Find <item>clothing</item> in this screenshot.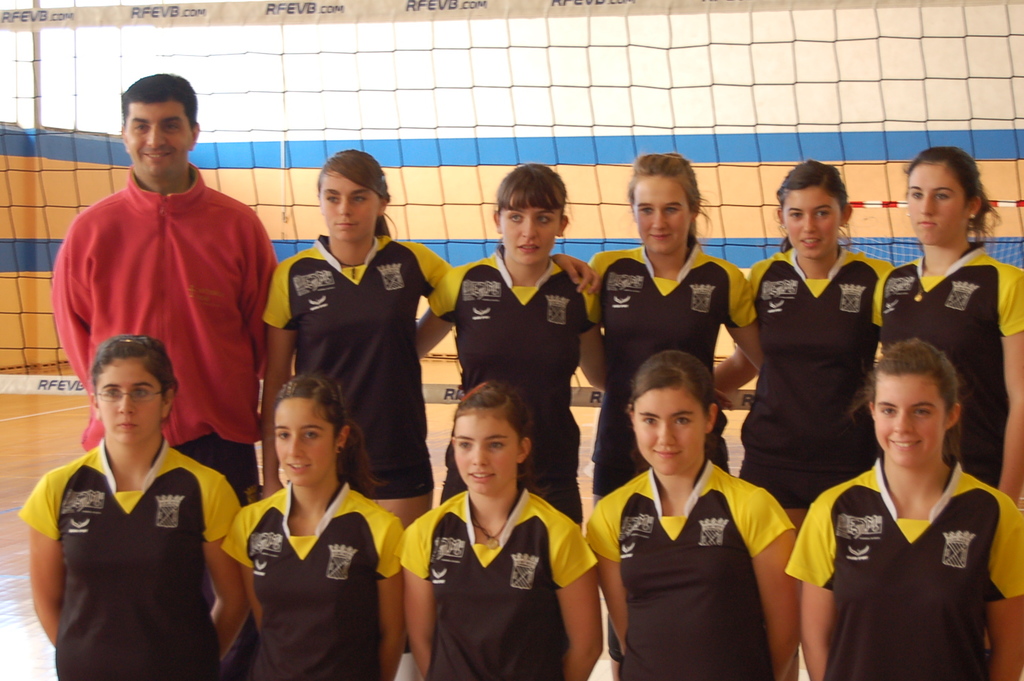
The bounding box for <item>clothing</item> is {"left": 588, "top": 461, "right": 790, "bottom": 680}.
